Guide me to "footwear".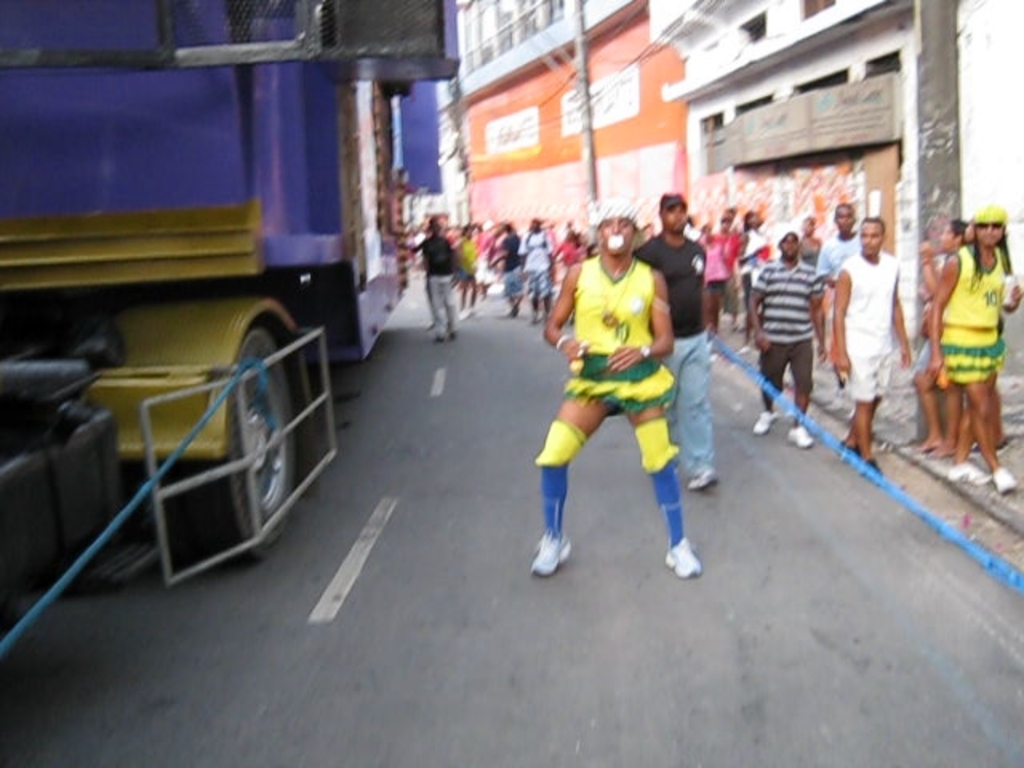
Guidance: rect(867, 459, 883, 478).
